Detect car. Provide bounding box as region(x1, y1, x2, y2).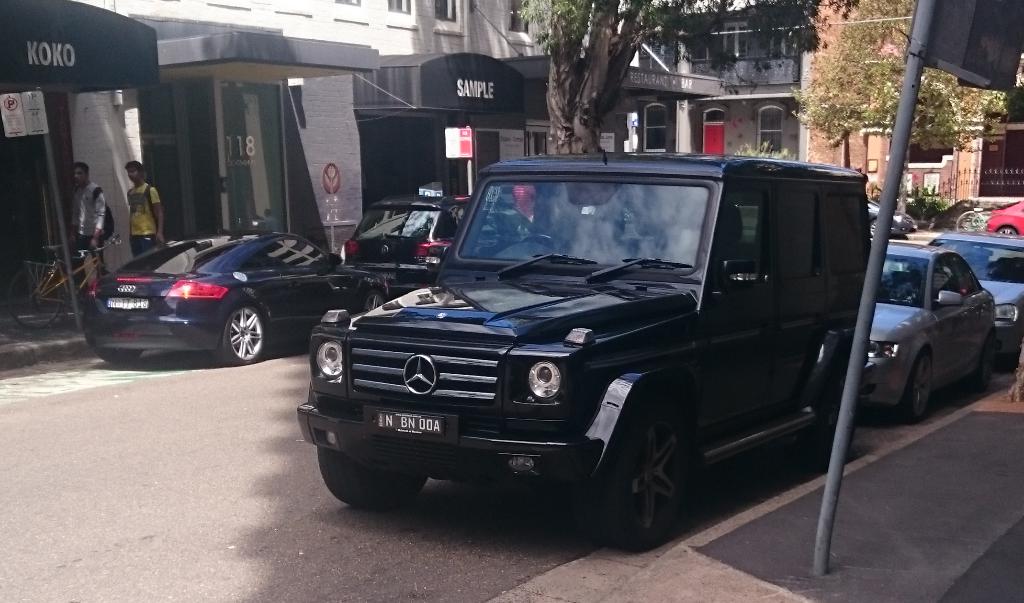
region(948, 195, 1023, 233).
